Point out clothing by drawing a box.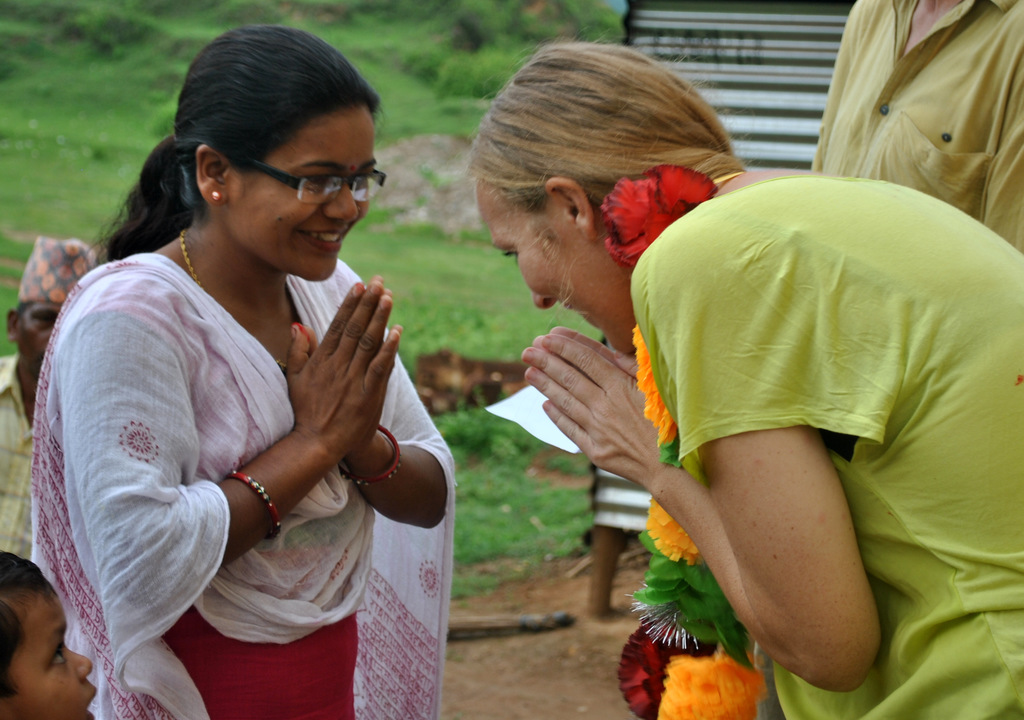
detection(808, 0, 1023, 252).
